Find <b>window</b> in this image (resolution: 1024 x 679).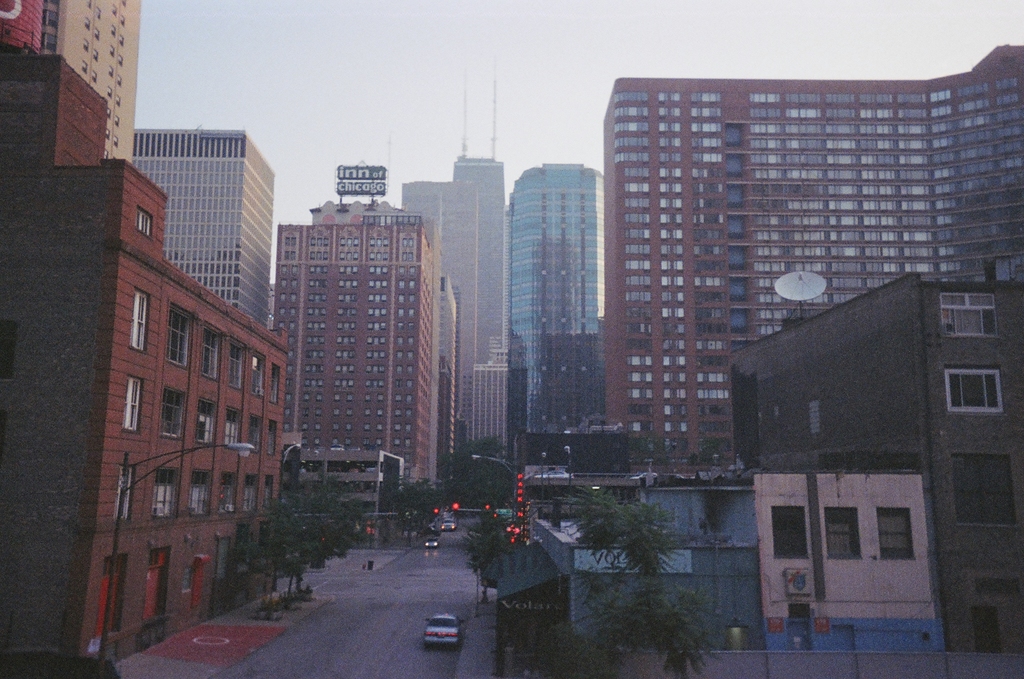
{"left": 195, "top": 401, "right": 216, "bottom": 444}.
